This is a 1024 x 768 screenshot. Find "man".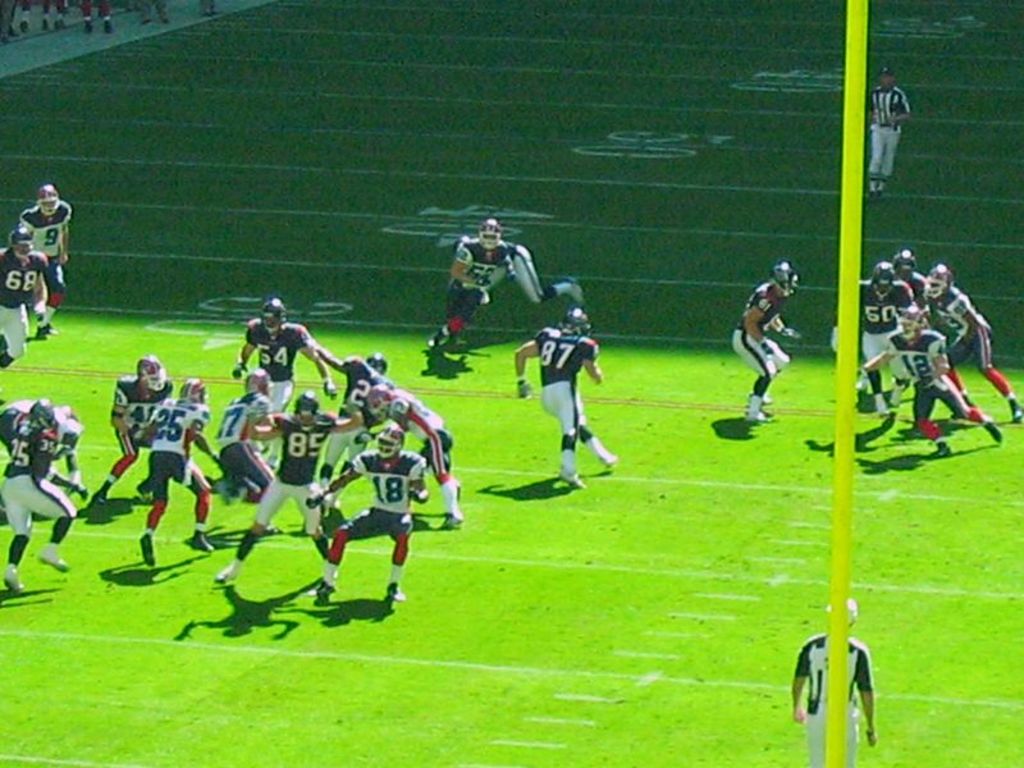
Bounding box: <box>865,64,910,197</box>.
